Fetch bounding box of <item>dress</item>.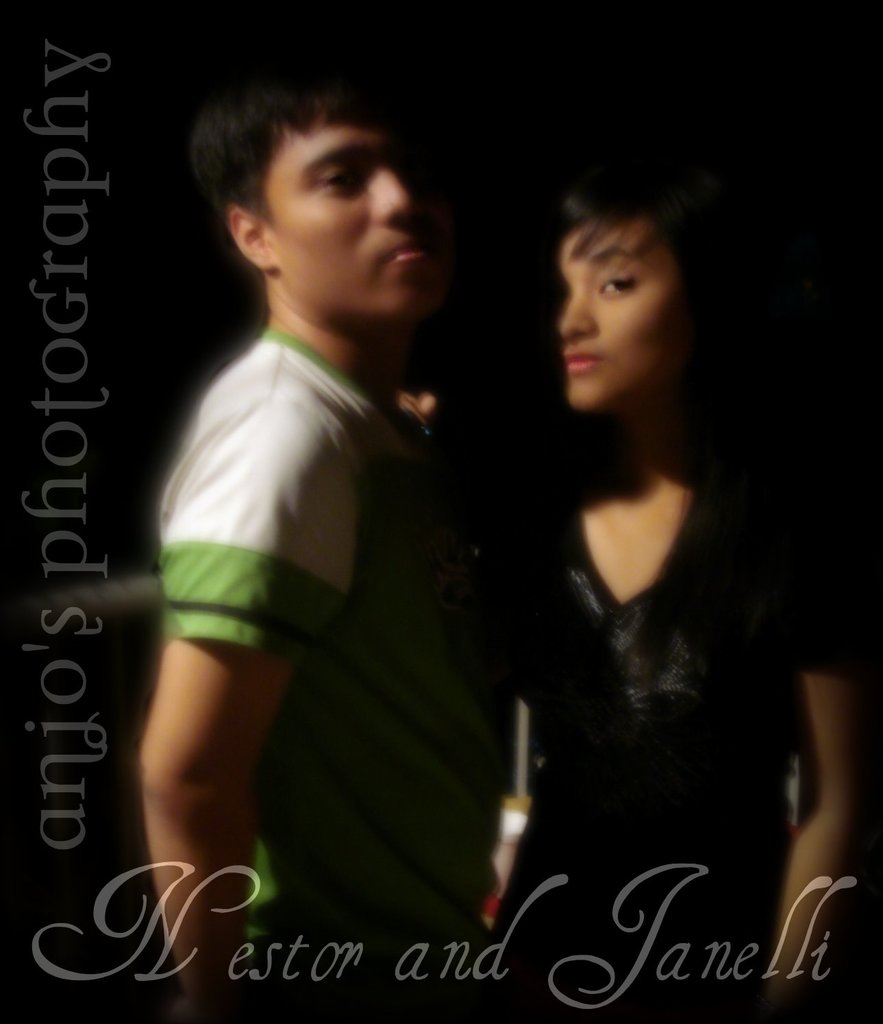
Bbox: [465, 439, 861, 968].
